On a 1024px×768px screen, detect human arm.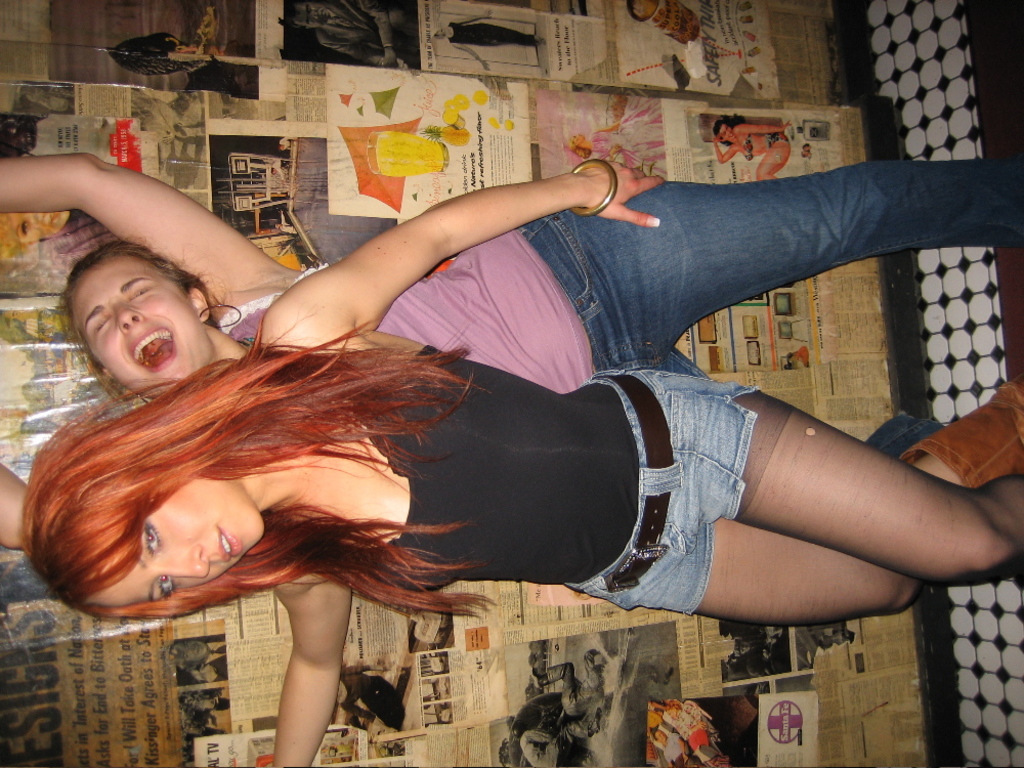
bbox=(709, 133, 745, 171).
